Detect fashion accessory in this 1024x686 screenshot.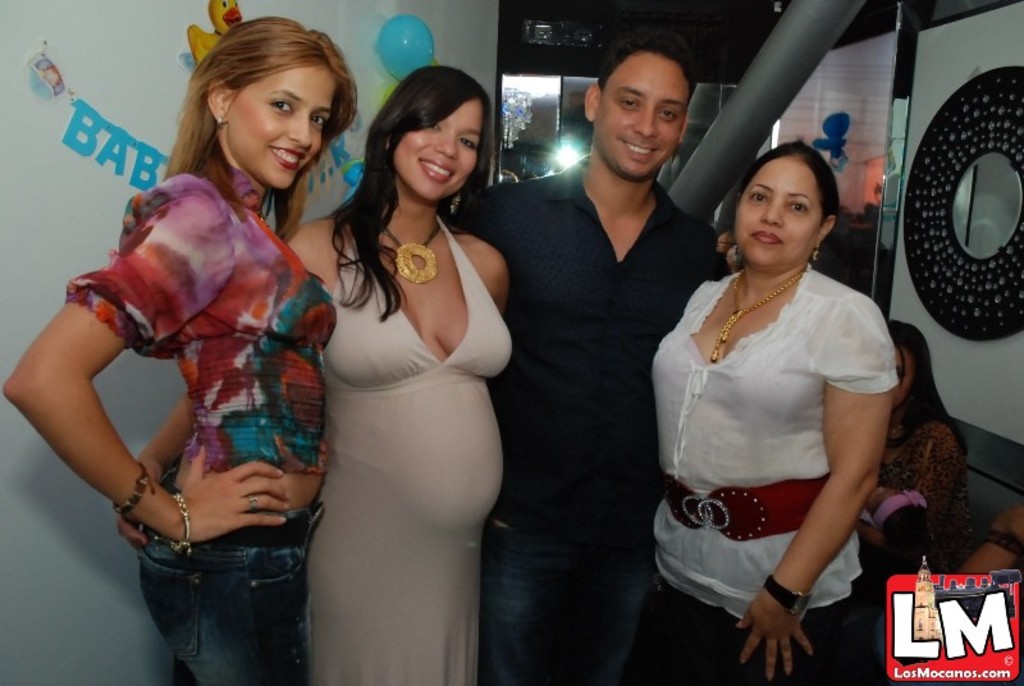
Detection: x1=170, y1=493, x2=193, y2=553.
